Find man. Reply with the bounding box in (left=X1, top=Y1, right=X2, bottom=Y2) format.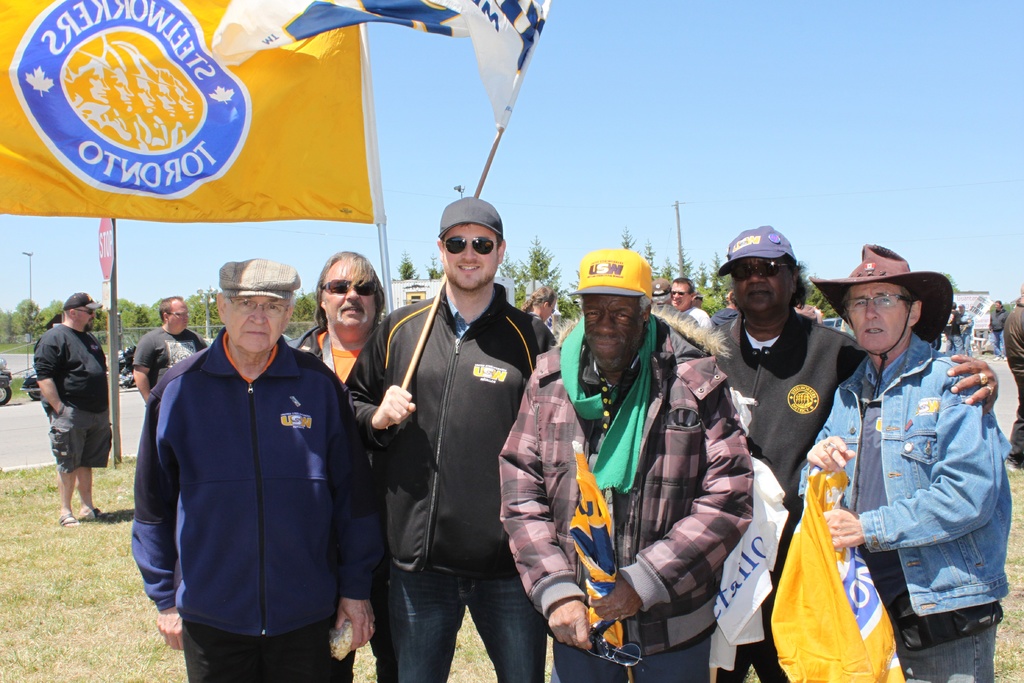
(left=646, top=274, right=694, bottom=327).
